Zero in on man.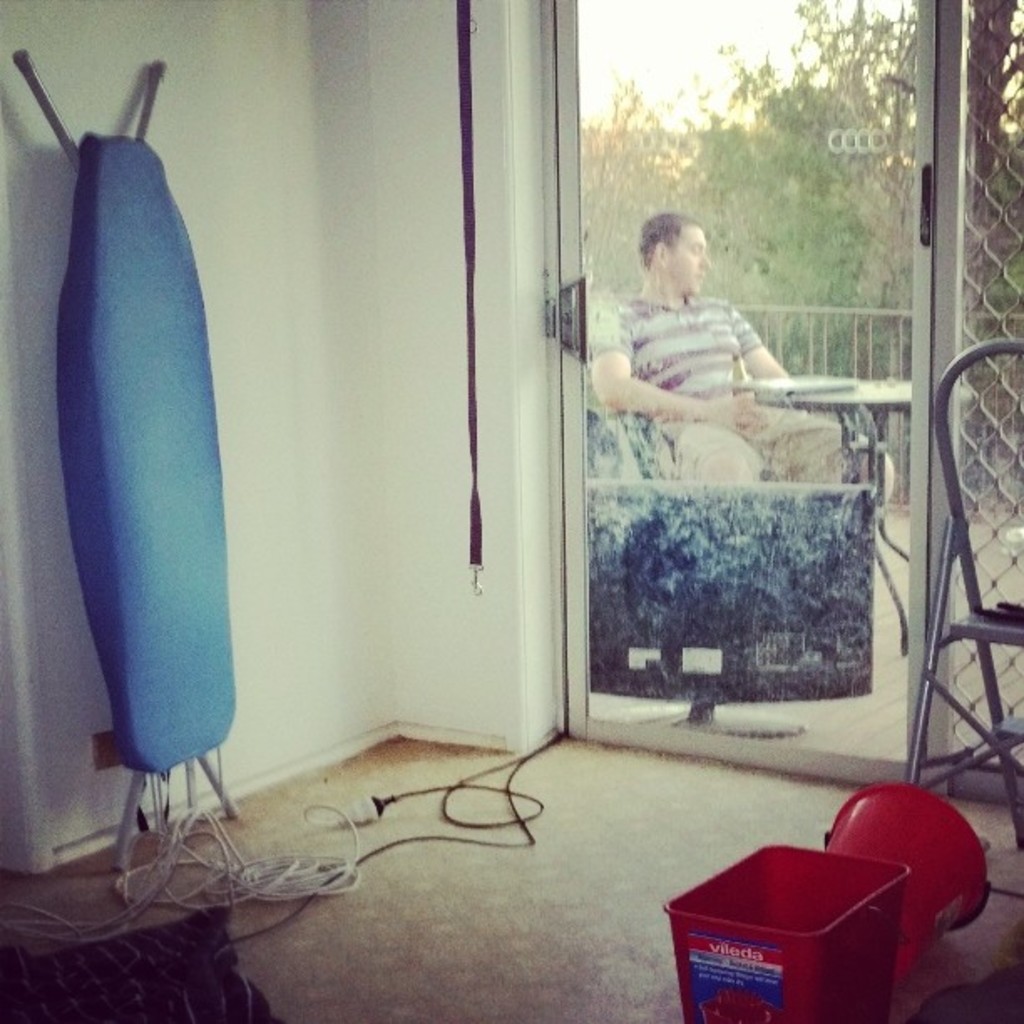
Zeroed in: region(597, 214, 850, 529).
